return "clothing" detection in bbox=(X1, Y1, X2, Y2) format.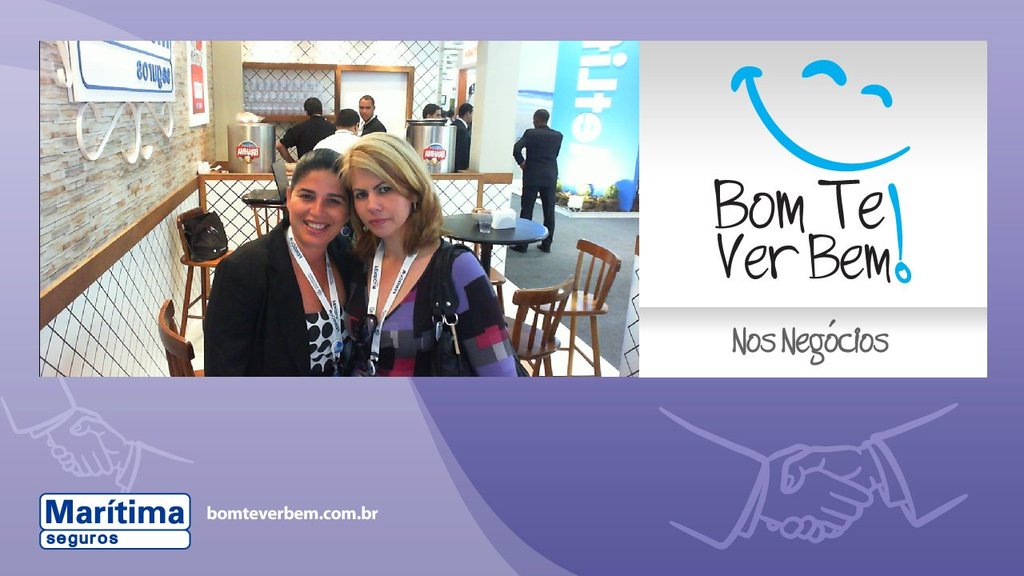
bbox=(279, 112, 334, 161).
